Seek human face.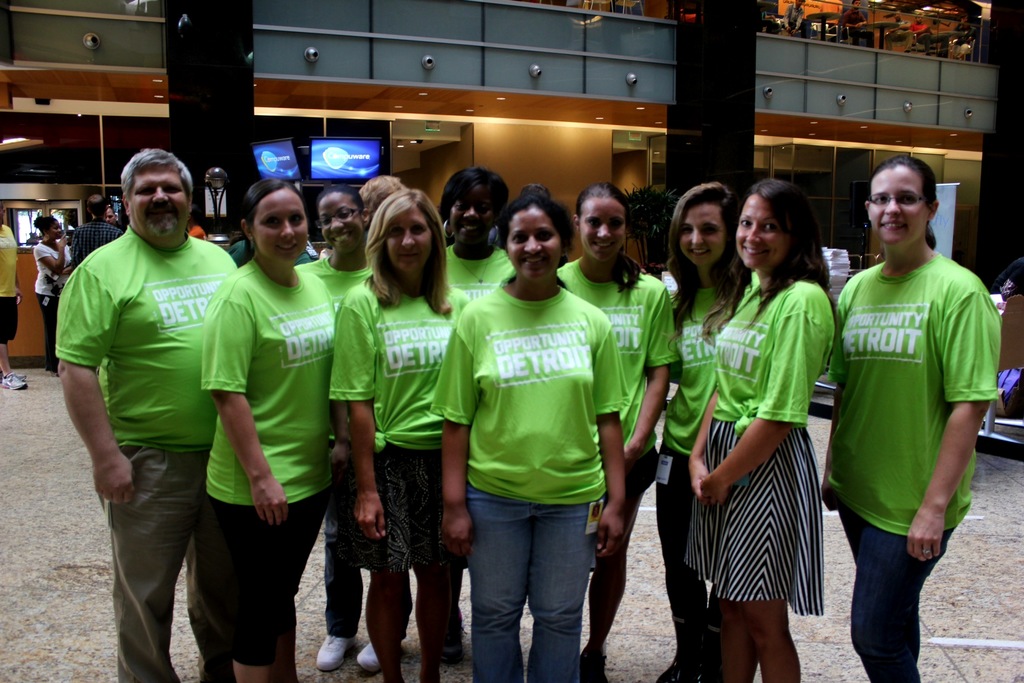
BBox(869, 167, 928, 250).
